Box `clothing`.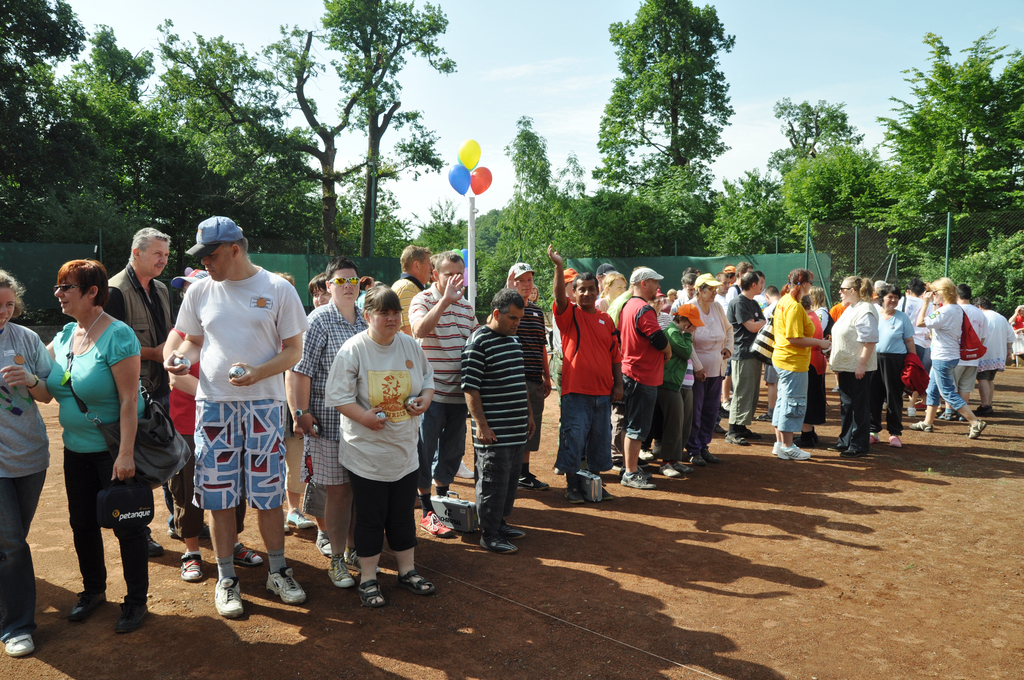
[x1=412, y1=281, x2=486, y2=490].
